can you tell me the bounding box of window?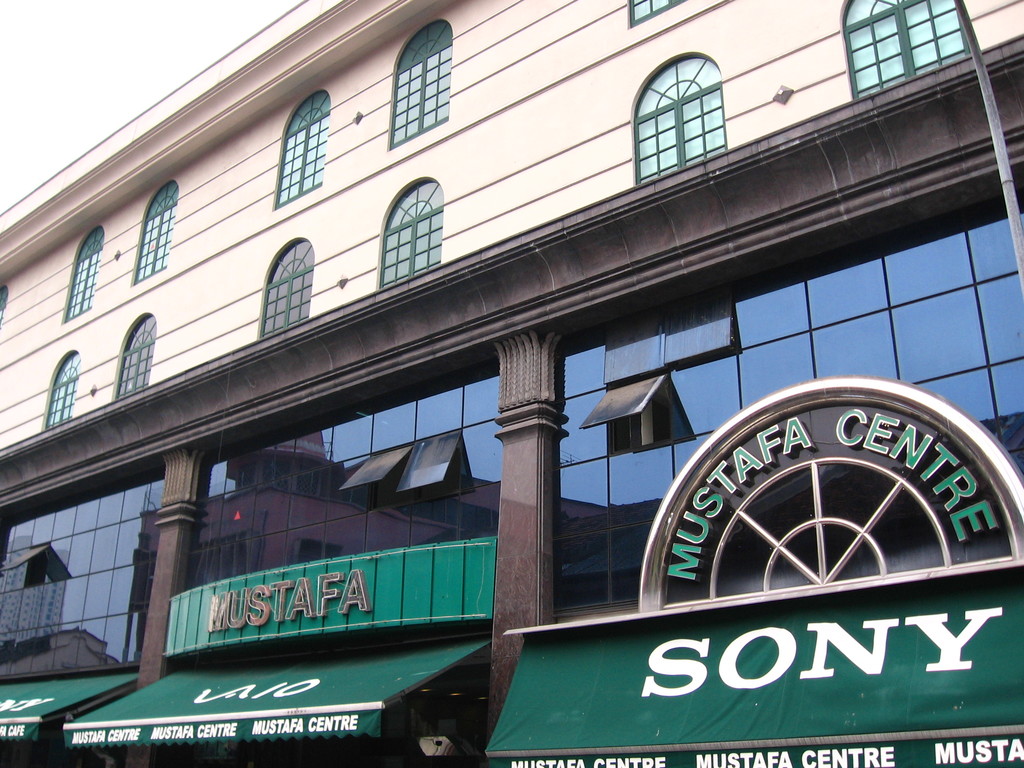
bbox=[2, 543, 43, 584].
